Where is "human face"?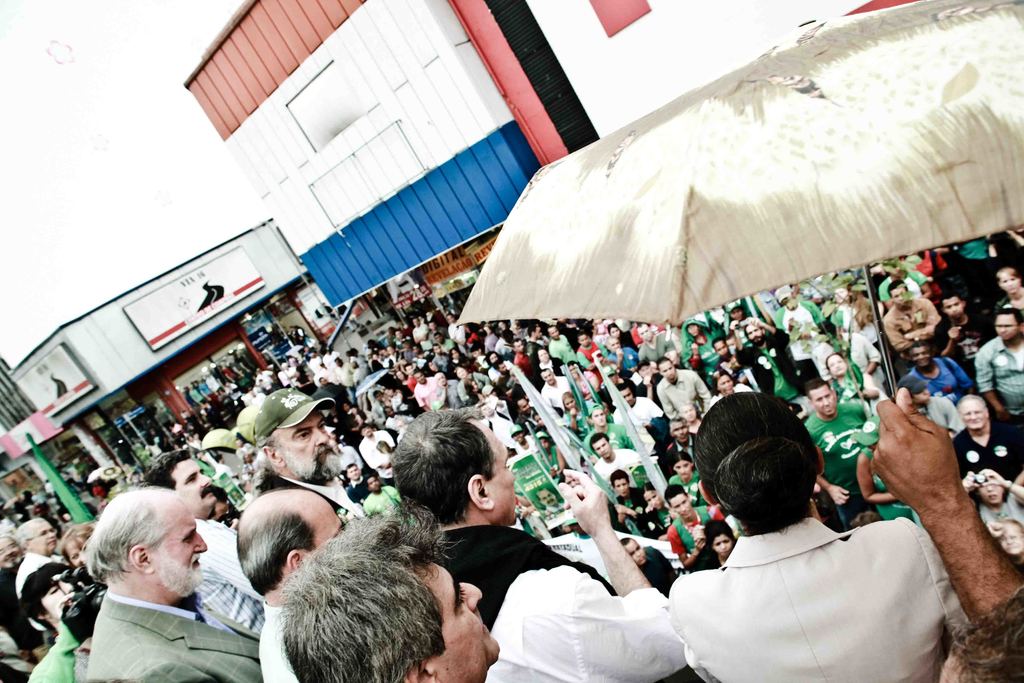
bbox=(621, 388, 634, 407).
